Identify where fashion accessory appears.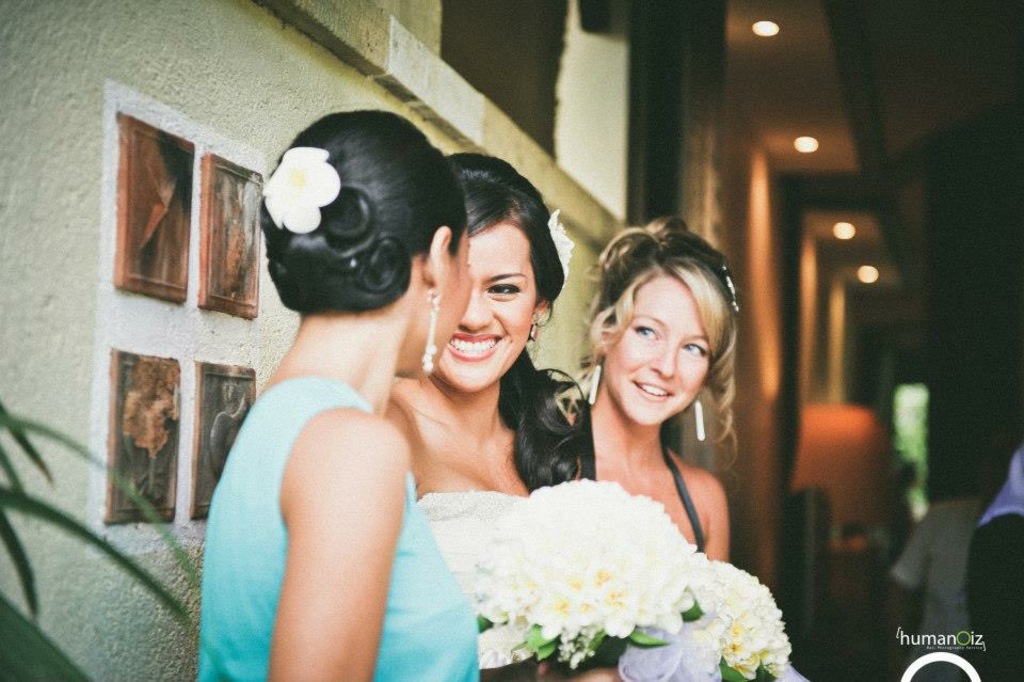
Appears at (left=697, top=393, right=705, bottom=442).
